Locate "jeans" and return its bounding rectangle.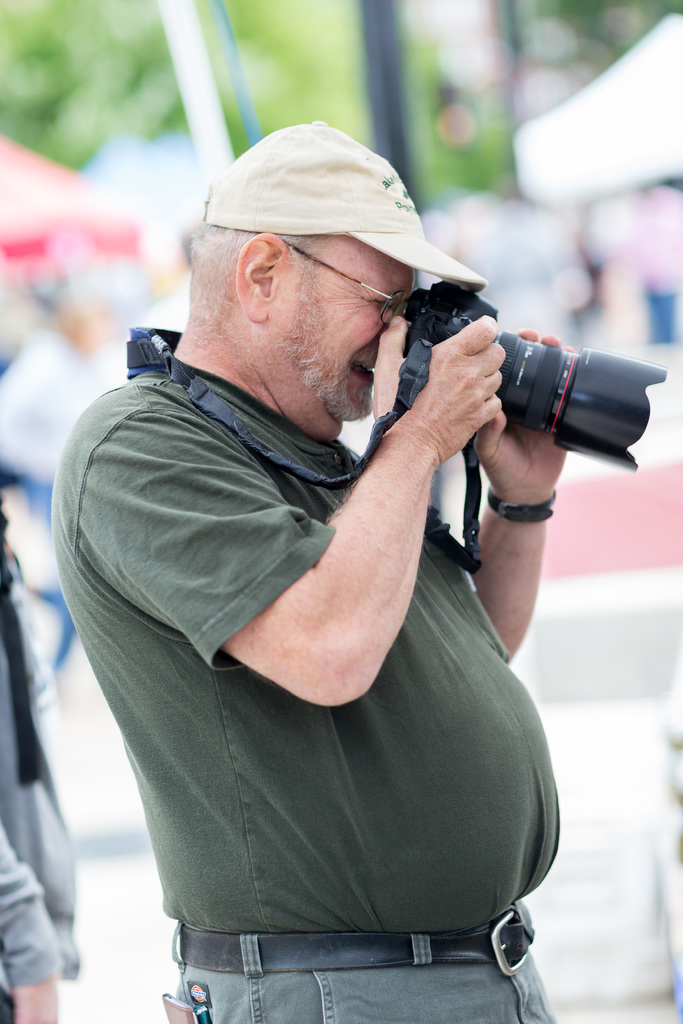
BBox(137, 914, 523, 1014).
